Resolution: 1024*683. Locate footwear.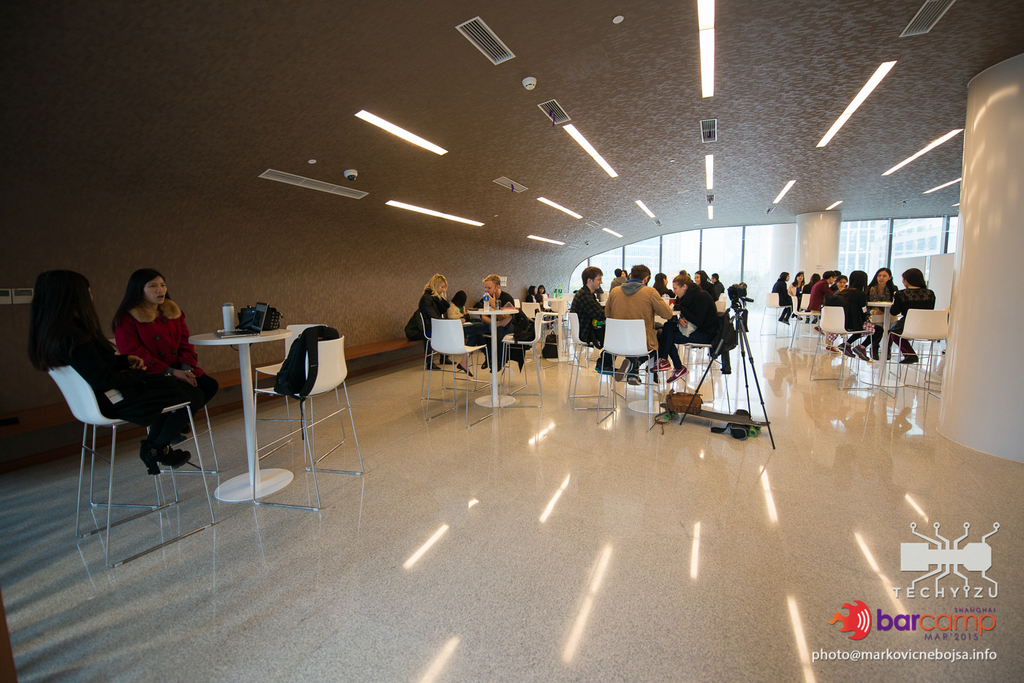
[left=896, top=345, right=921, bottom=365].
